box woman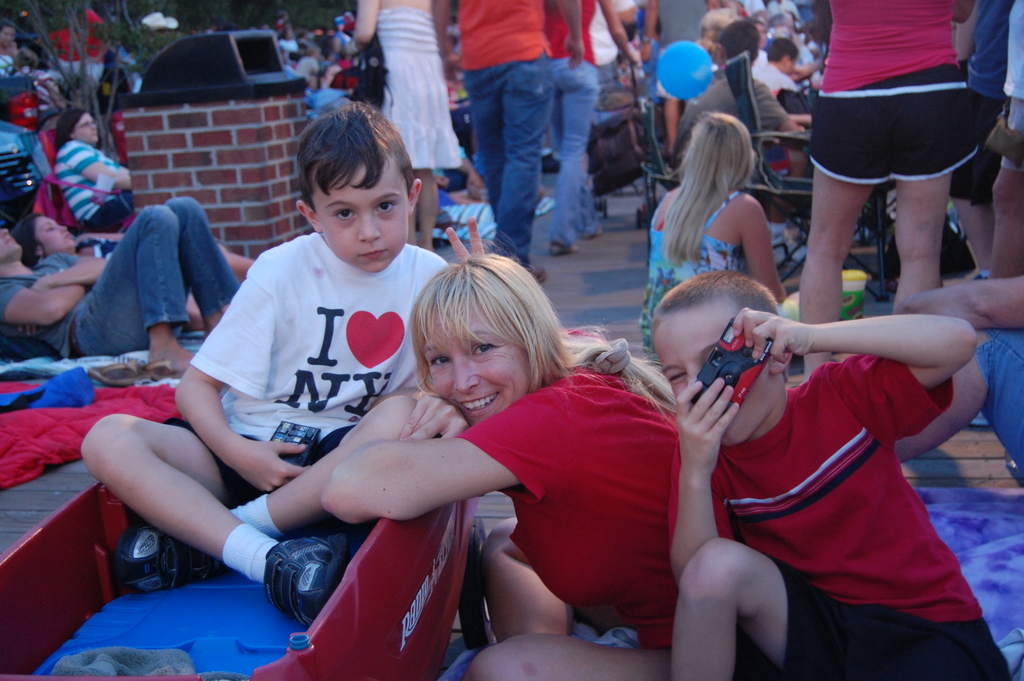
0 17 19 74
